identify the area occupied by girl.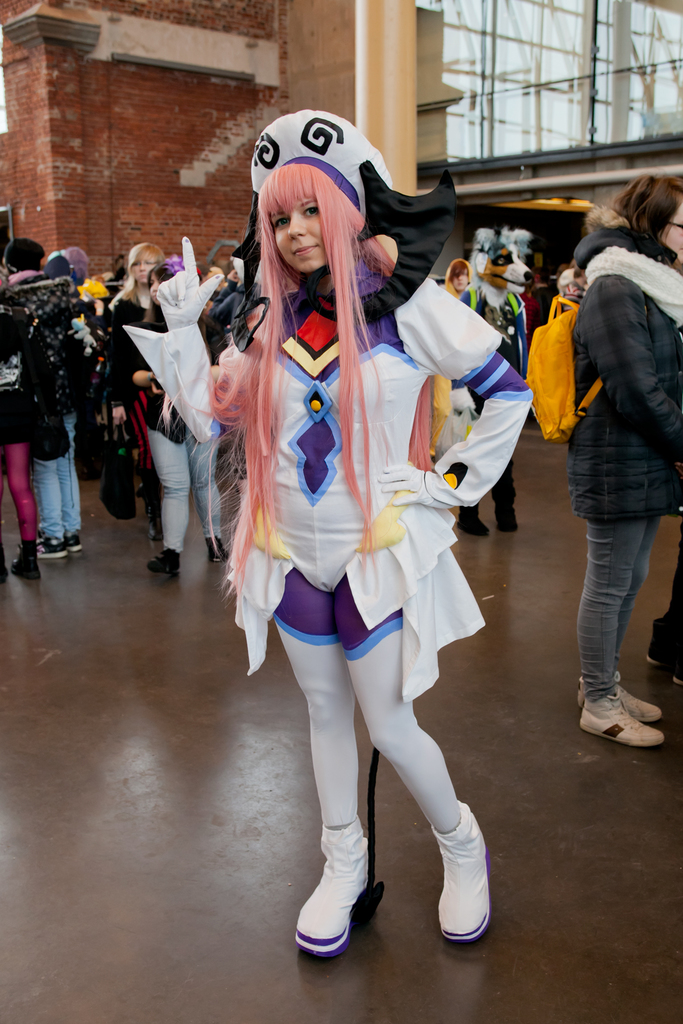
Area: x1=572 y1=175 x2=682 y2=746.
